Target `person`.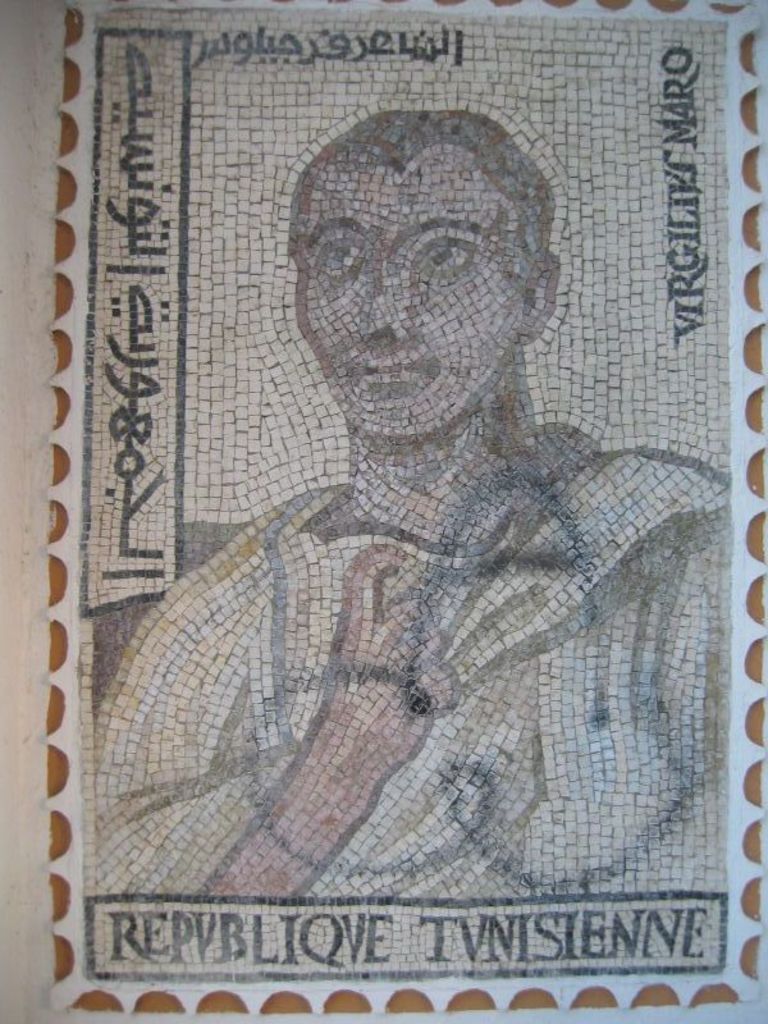
Target region: [left=93, top=109, right=728, bottom=973].
